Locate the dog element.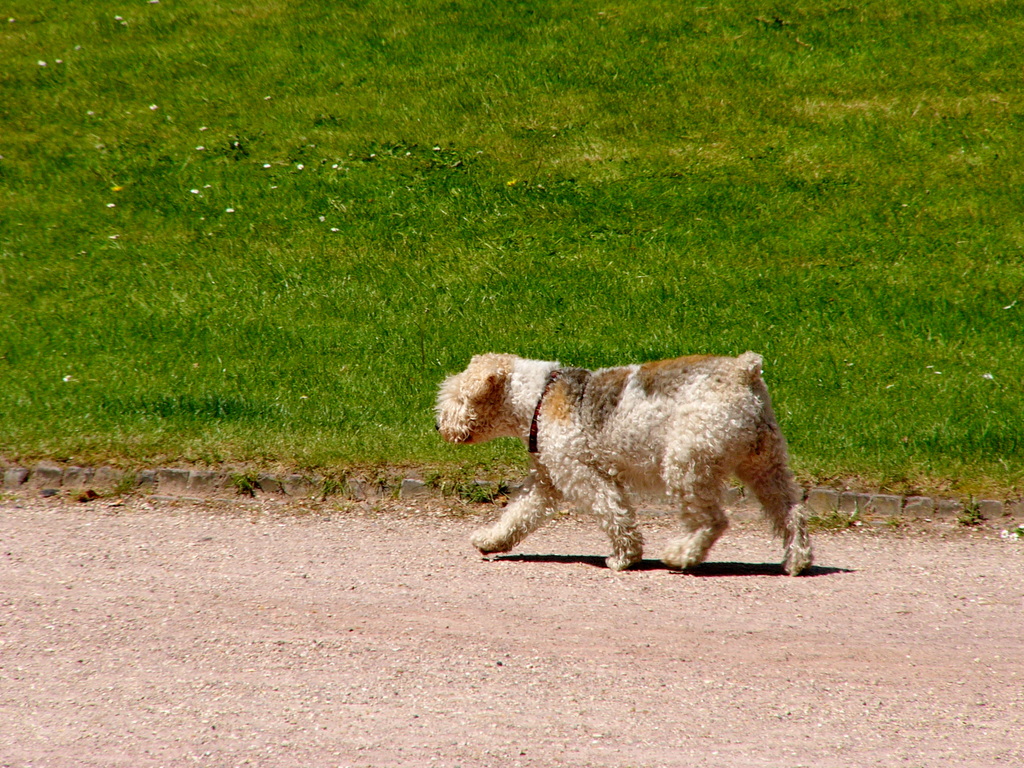
Element bbox: [x1=432, y1=346, x2=814, y2=579].
